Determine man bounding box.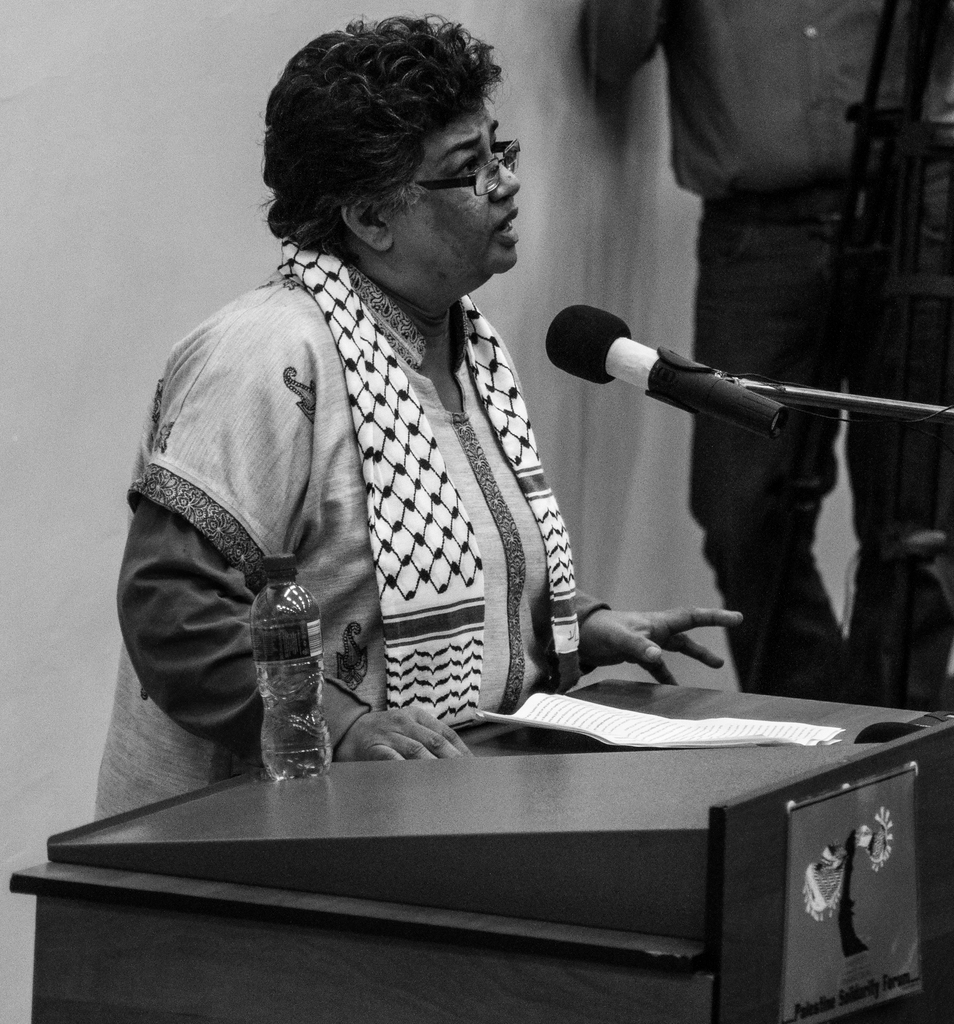
Determined: x1=579 y1=0 x2=953 y2=706.
